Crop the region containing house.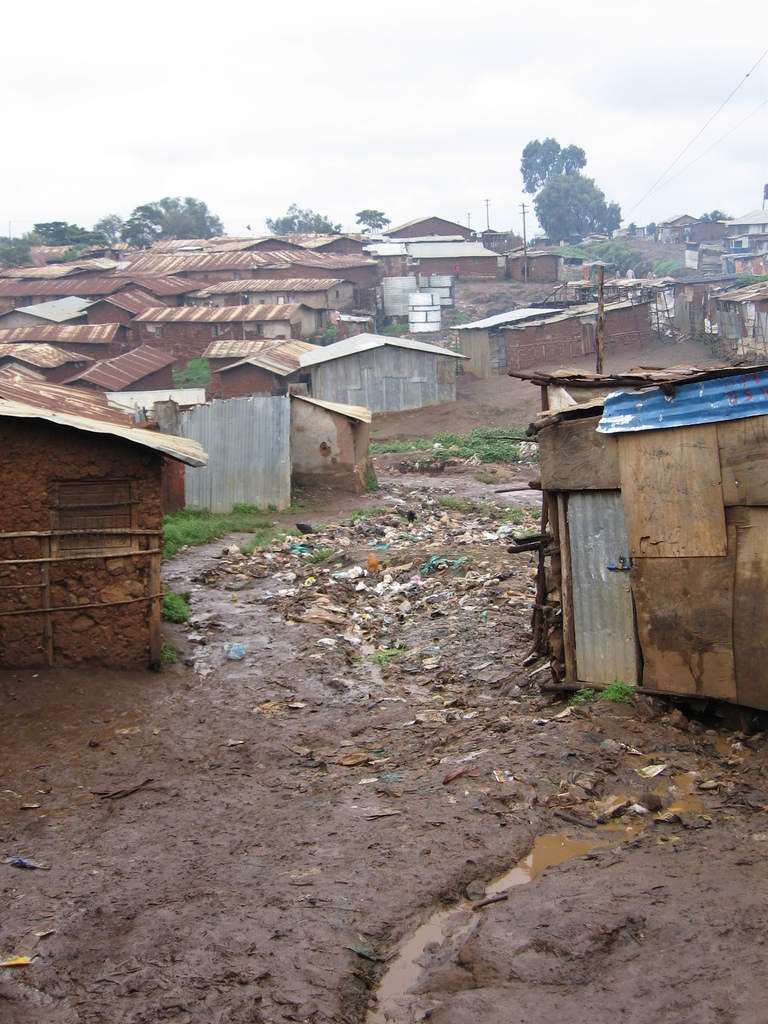
Crop region: bbox=[196, 348, 315, 512].
